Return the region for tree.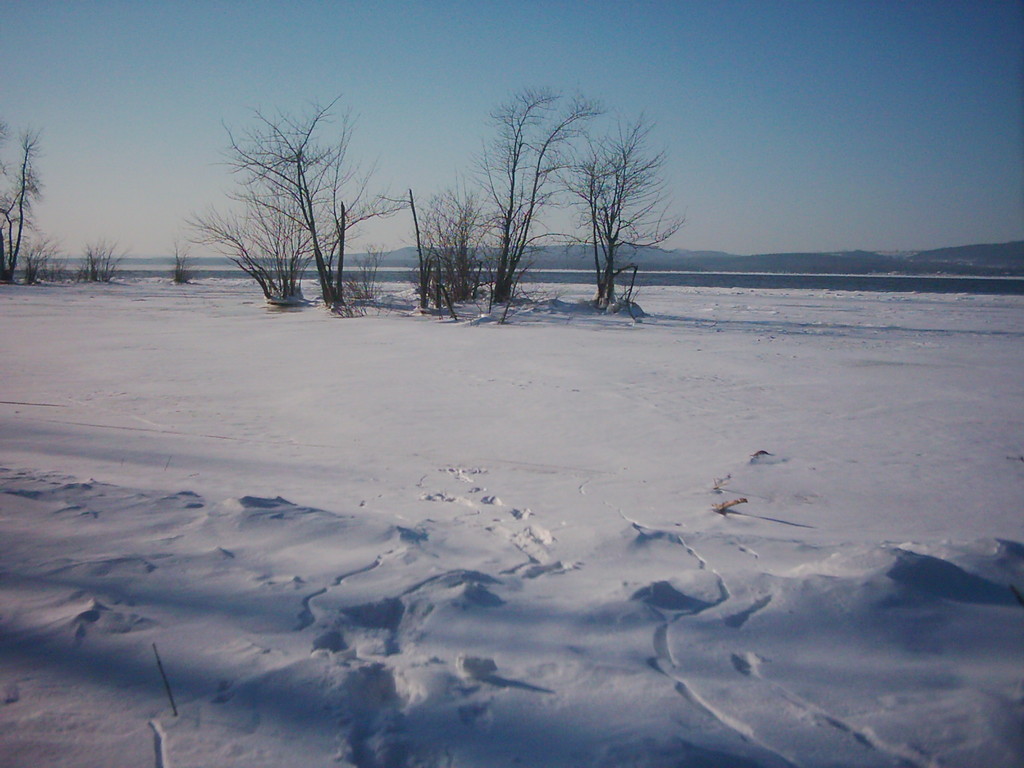
pyautogui.locateOnScreen(0, 127, 49, 286).
